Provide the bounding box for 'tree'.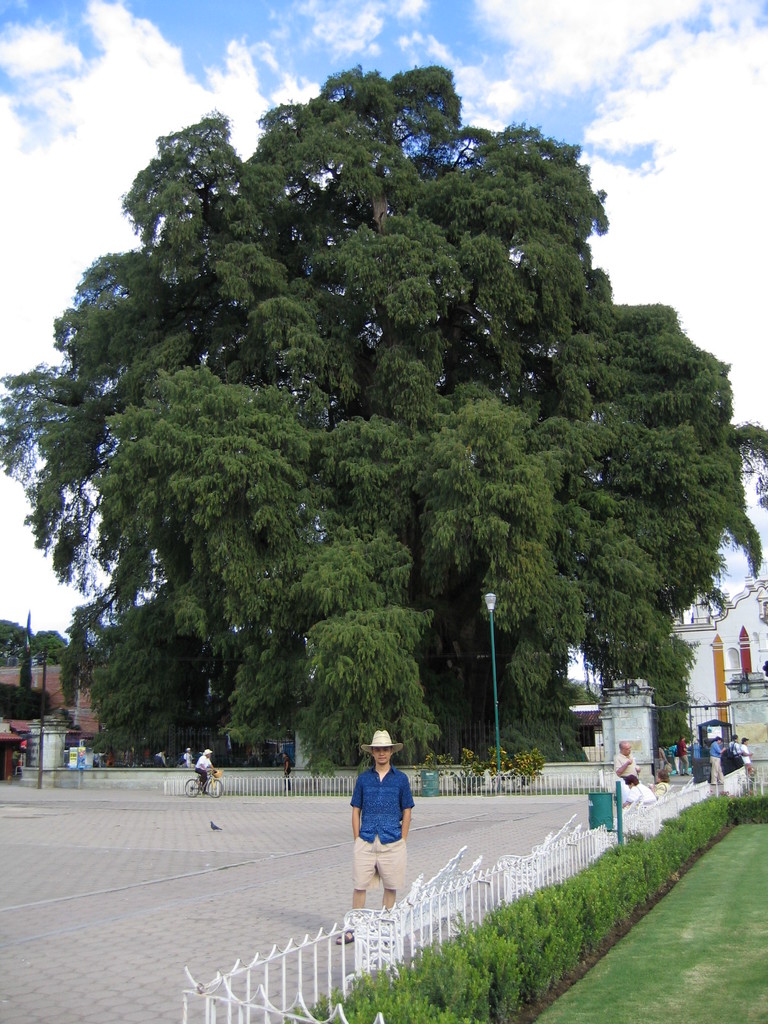
<box>0,63,767,767</box>.
